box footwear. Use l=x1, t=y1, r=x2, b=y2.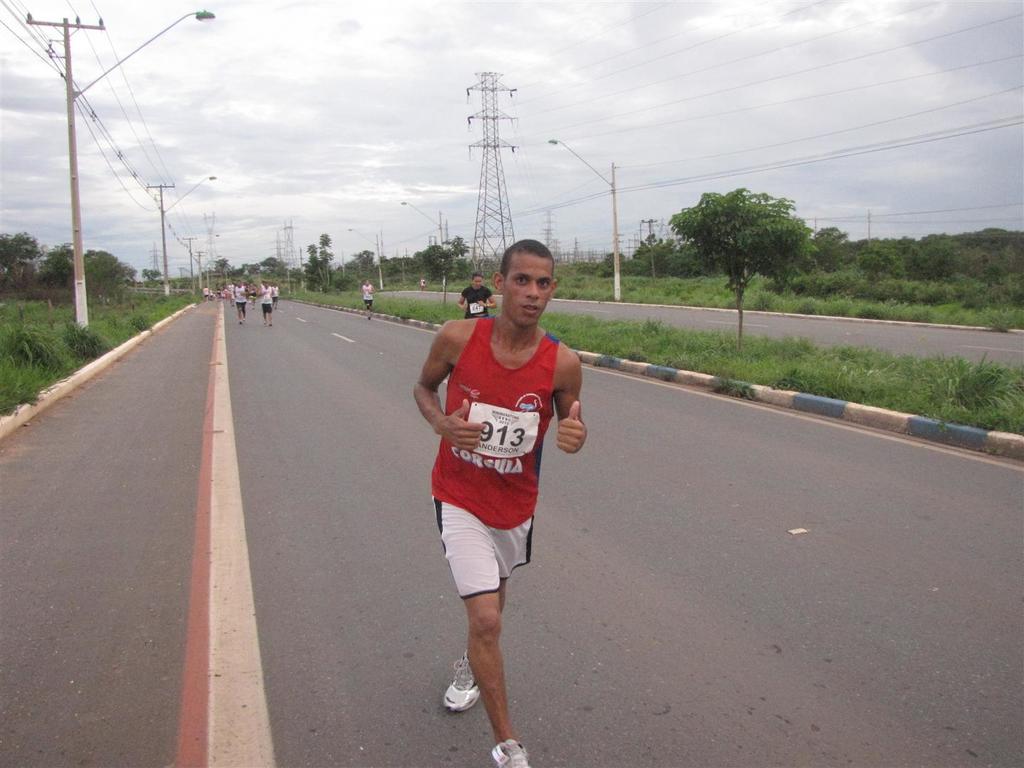
l=240, t=316, r=247, b=324.
